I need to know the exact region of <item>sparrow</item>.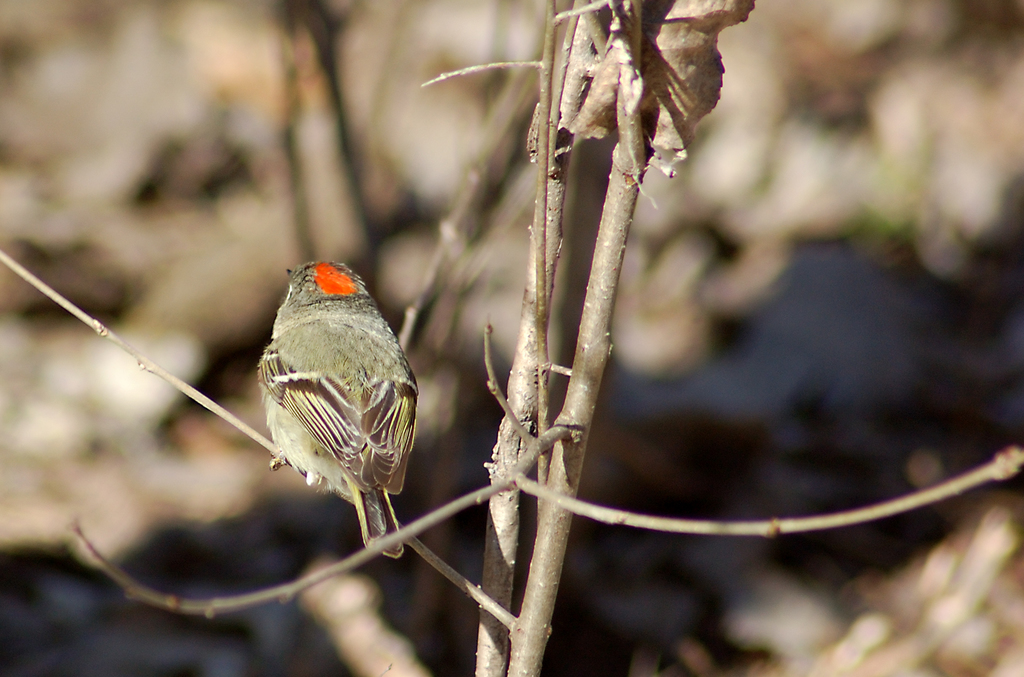
Region: (x1=254, y1=257, x2=418, y2=555).
